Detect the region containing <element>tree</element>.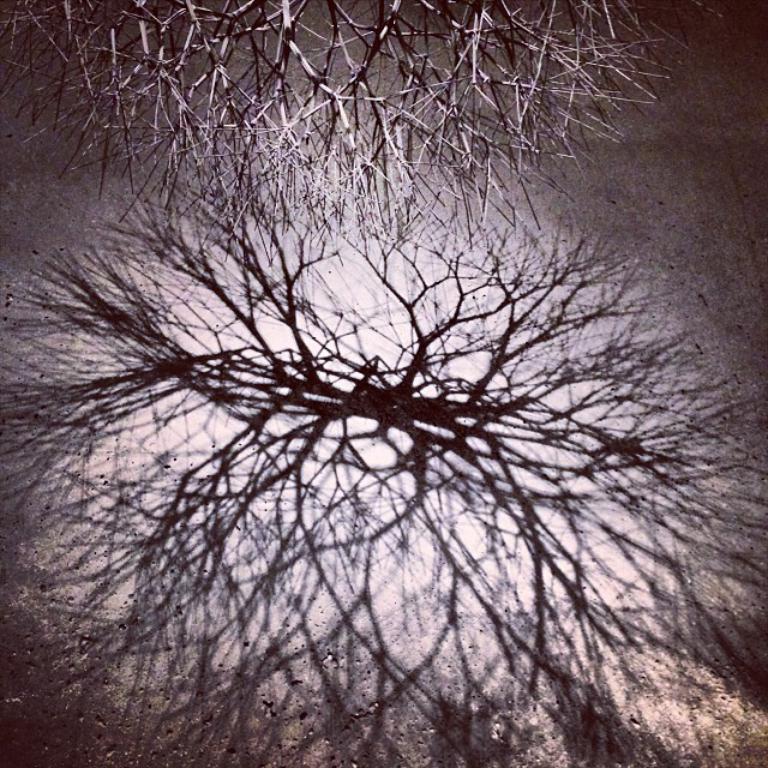
pyautogui.locateOnScreen(0, 0, 728, 282).
